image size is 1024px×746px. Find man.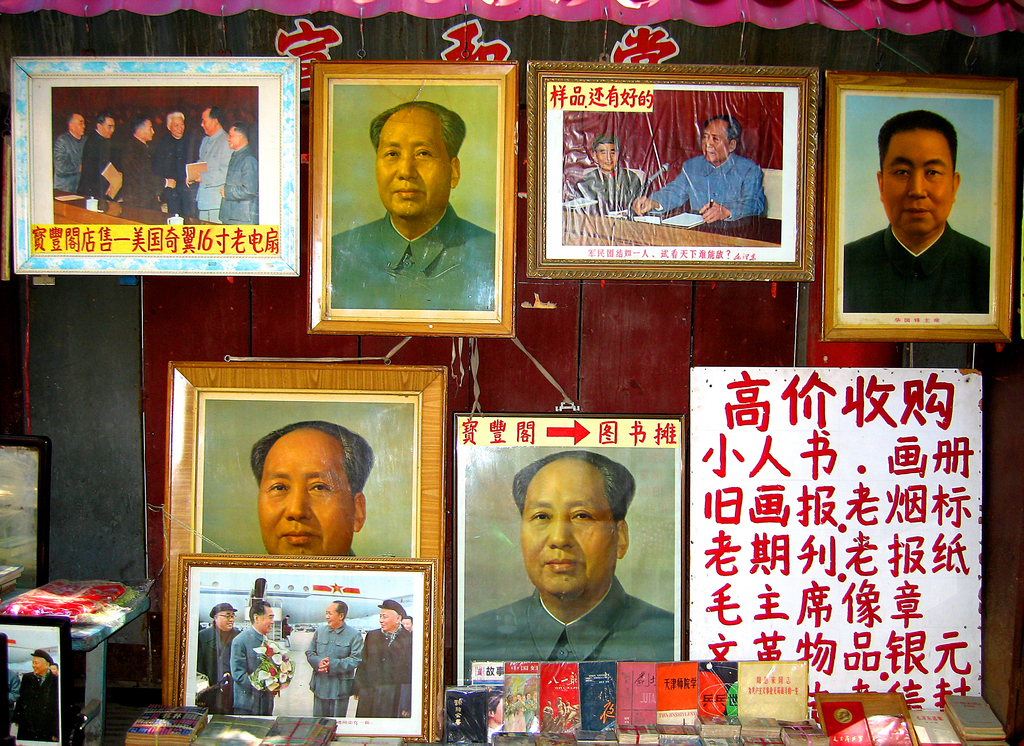
(79, 105, 122, 197).
